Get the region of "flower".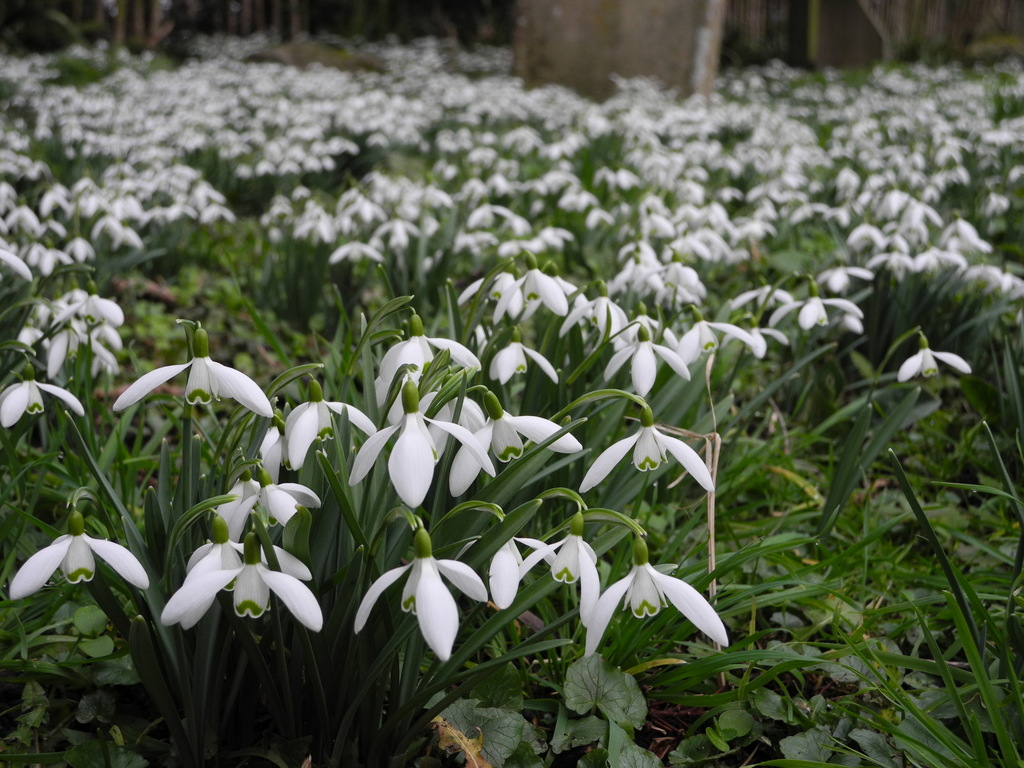
164,517,307,661.
